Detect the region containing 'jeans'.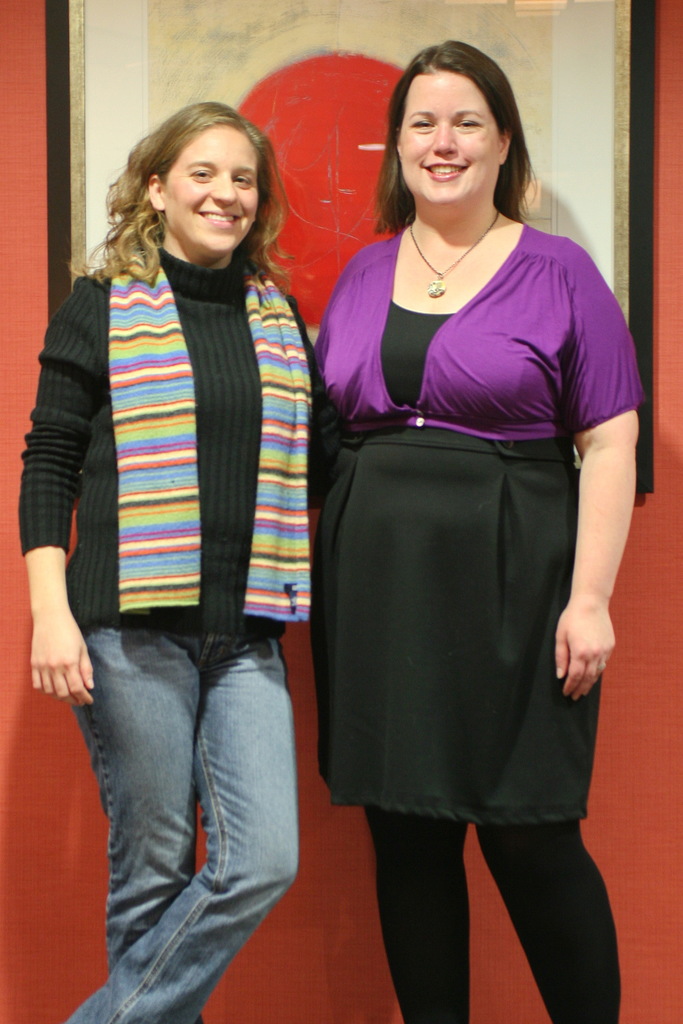
box(47, 602, 313, 1023).
